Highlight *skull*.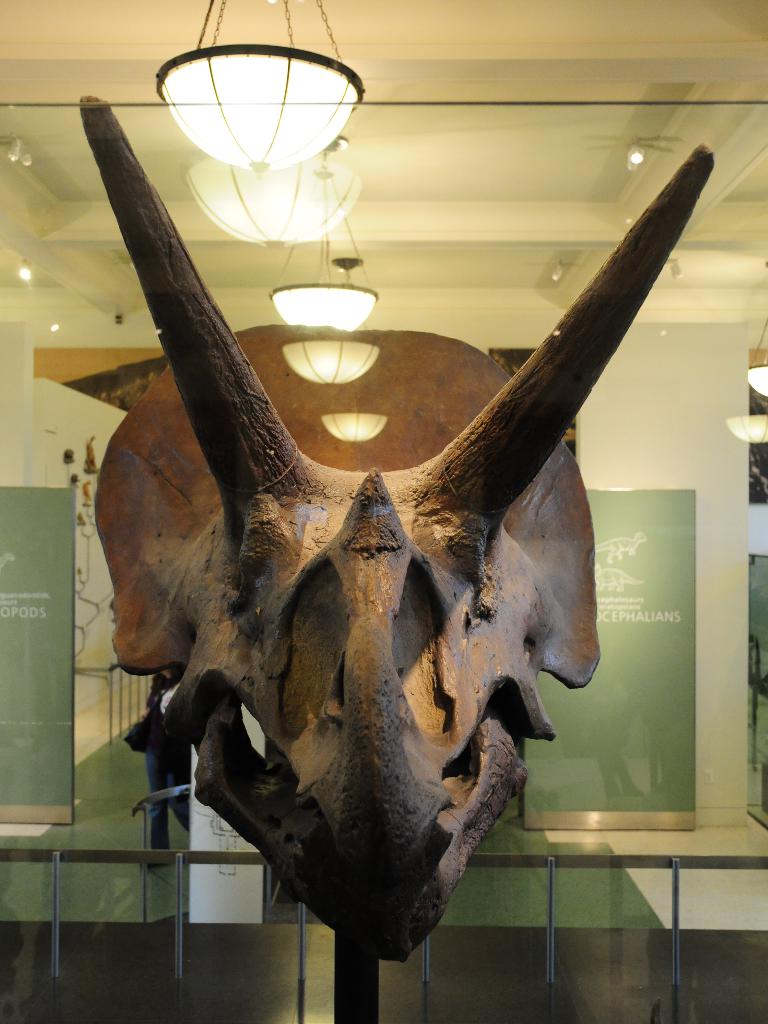
Highlighted region: box=[44, 107, 666, 954].
